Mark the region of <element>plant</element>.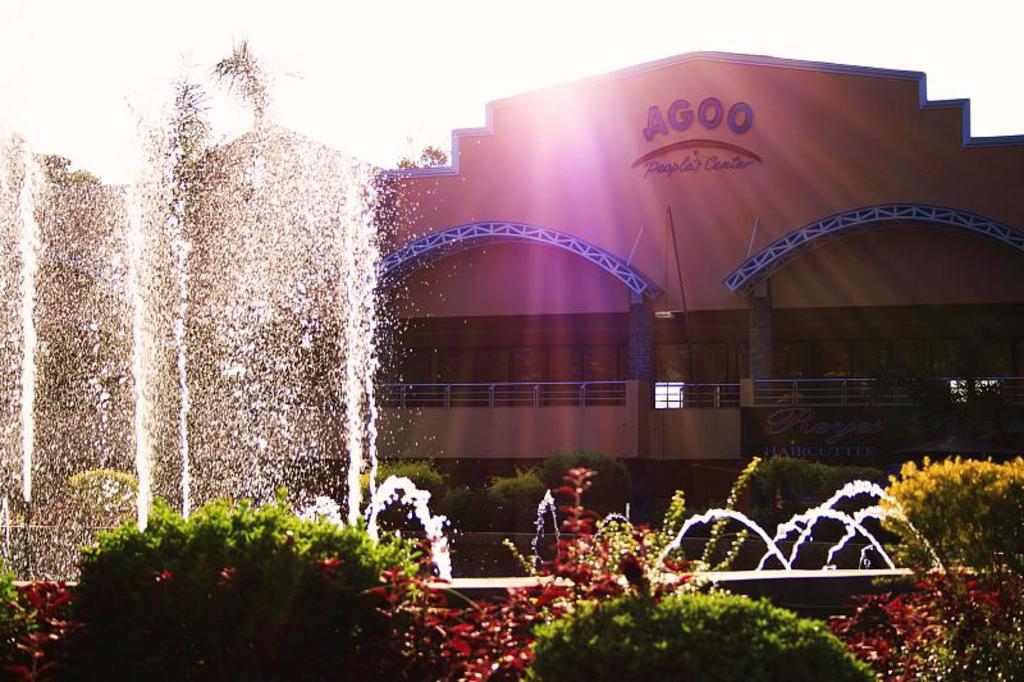
Region: l=444, t=486, r=508, b=549.
